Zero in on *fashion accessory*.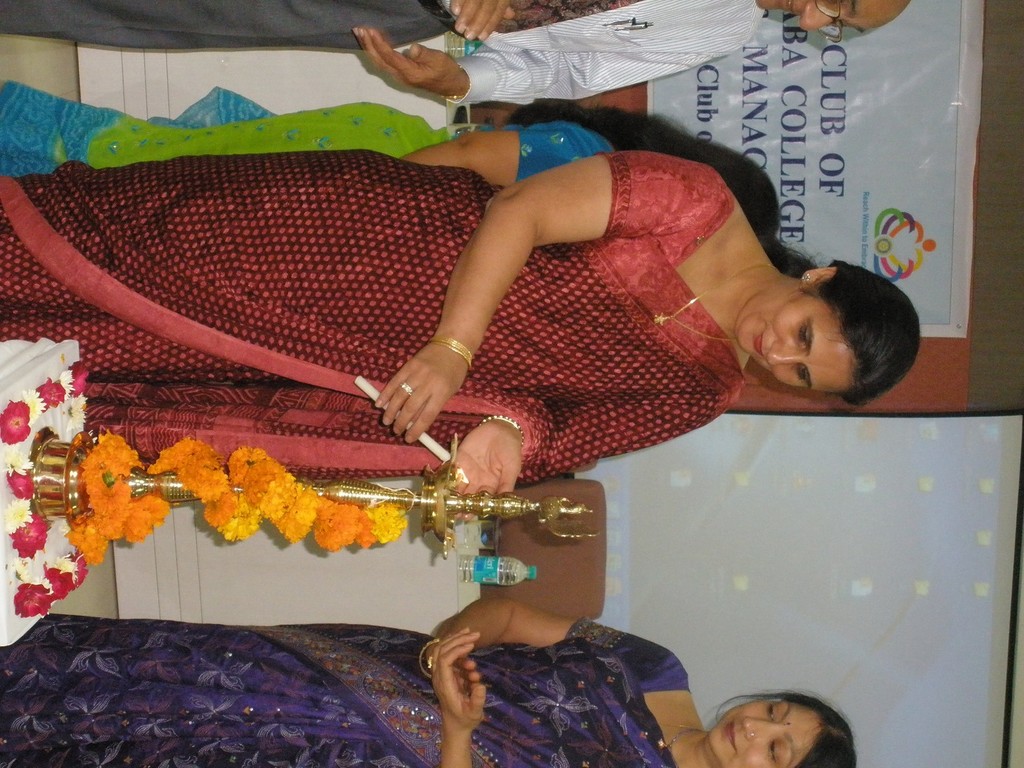
Zeroed in: bbox=[802, 272, 811, 283].
